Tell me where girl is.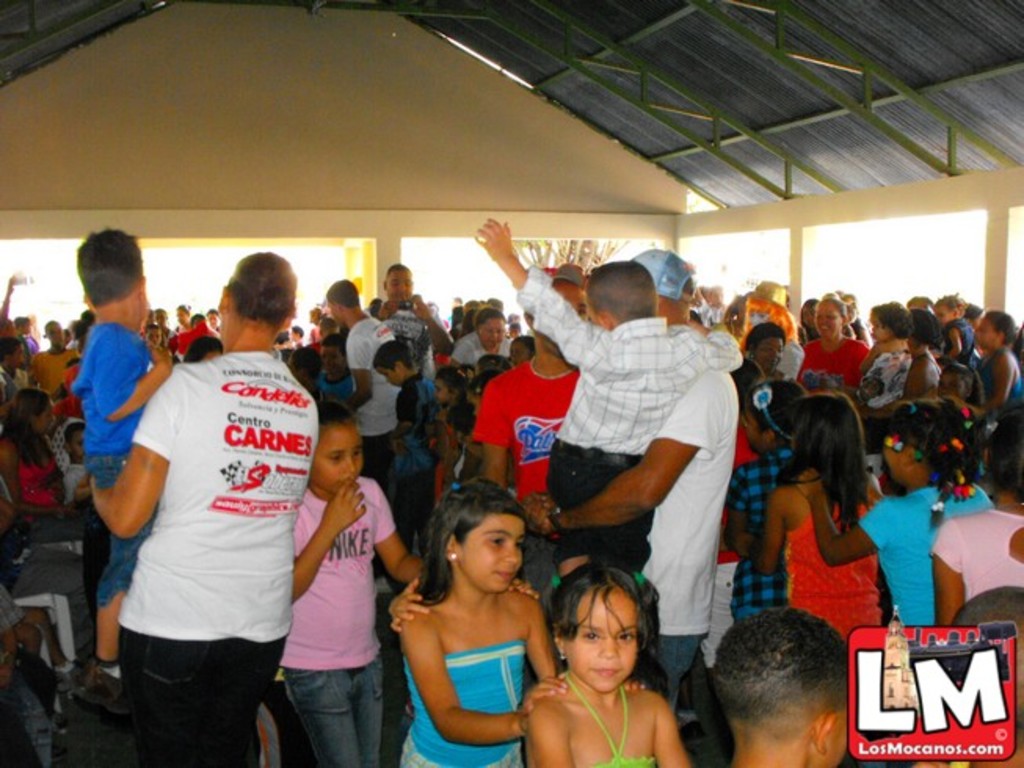
girl is at 276 404 543 766.
